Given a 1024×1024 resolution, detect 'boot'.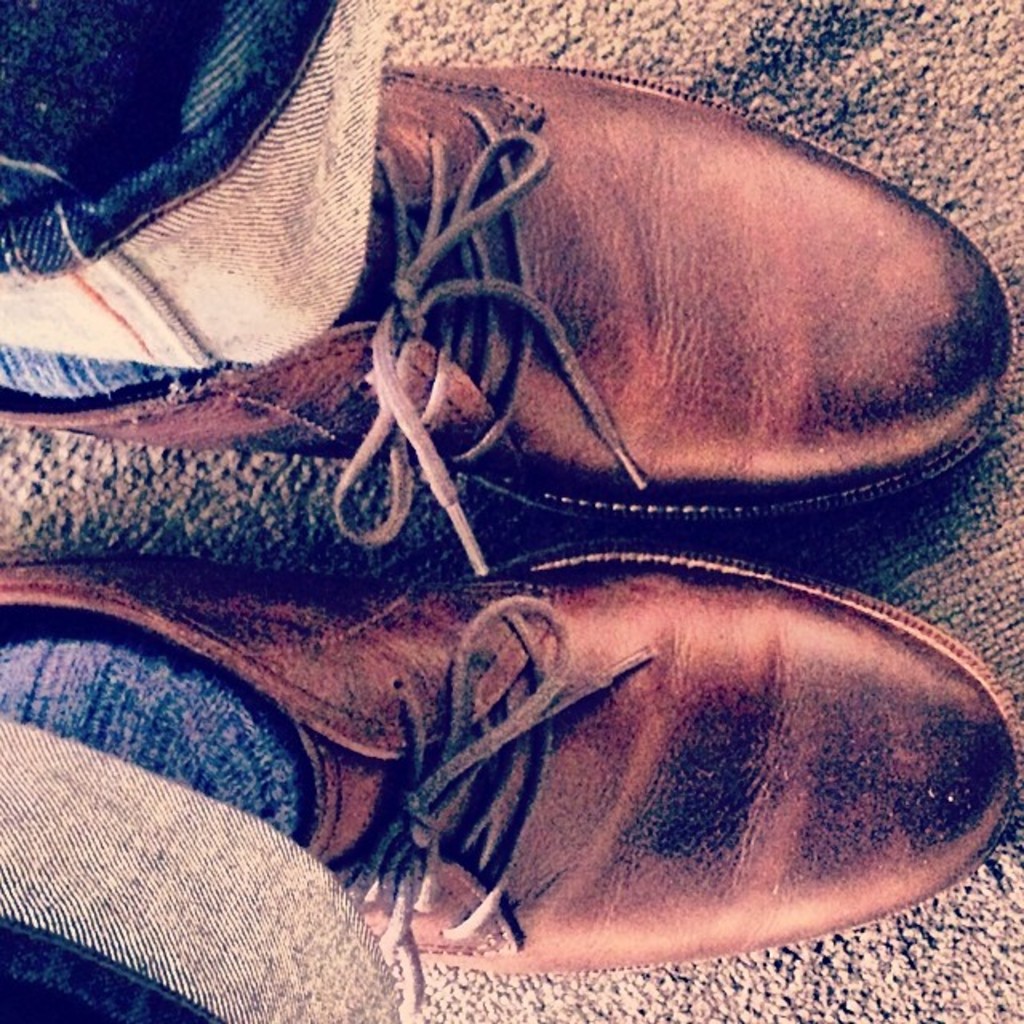
pyautogui.locateOnScreen(5, 86, 992, 989).
